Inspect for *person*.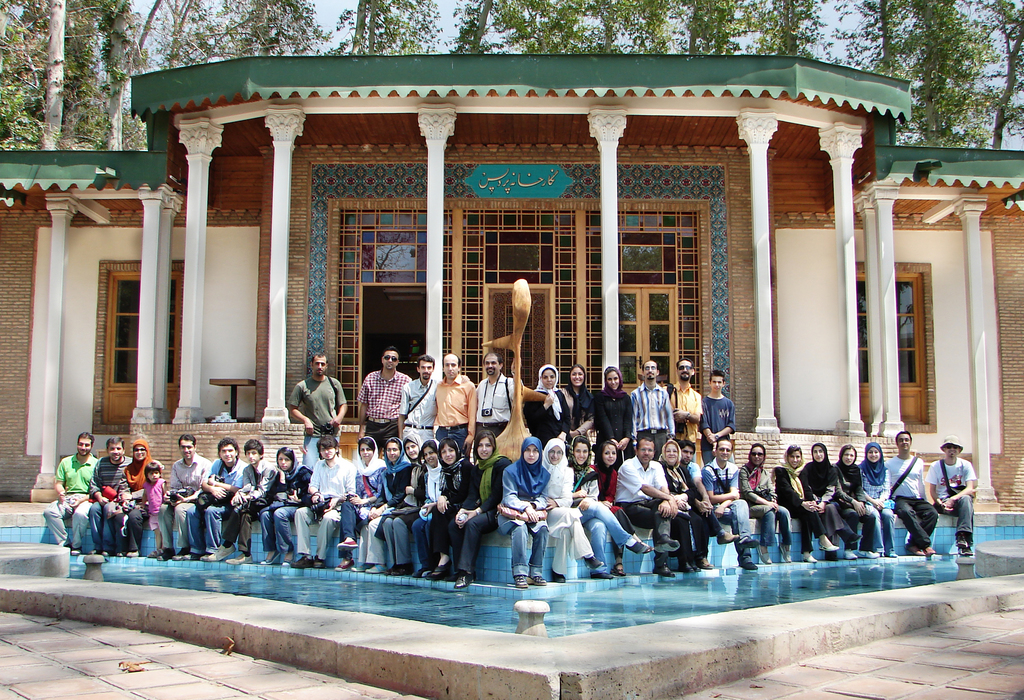
Inspection: 449/433/510/590.
